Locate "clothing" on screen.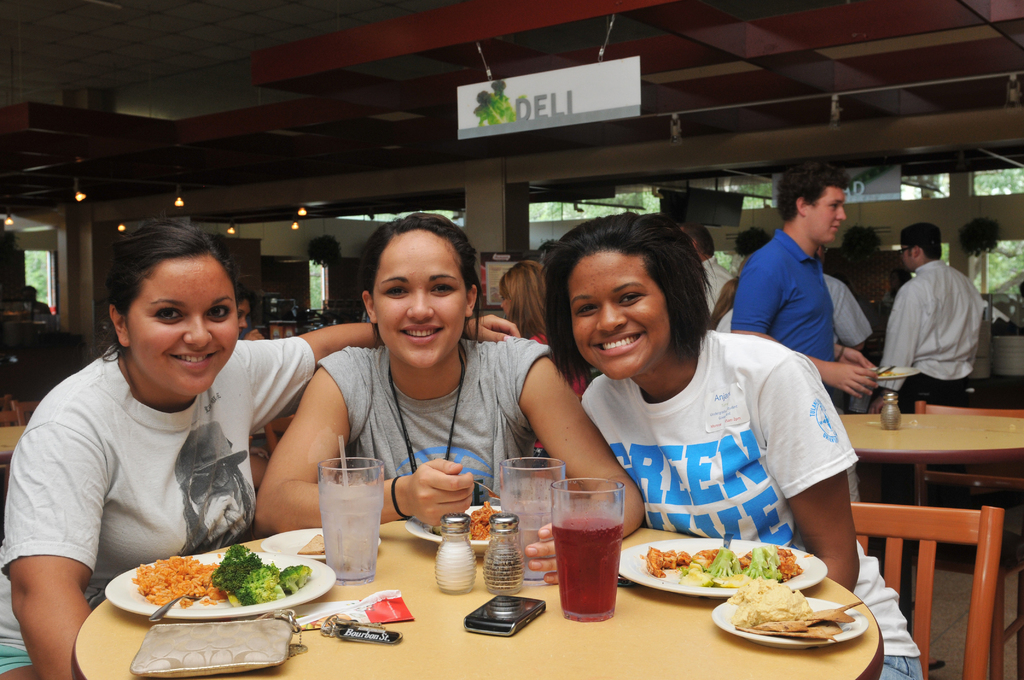
On screen at x1=882 y1=231 x2=1000 y2=415.
